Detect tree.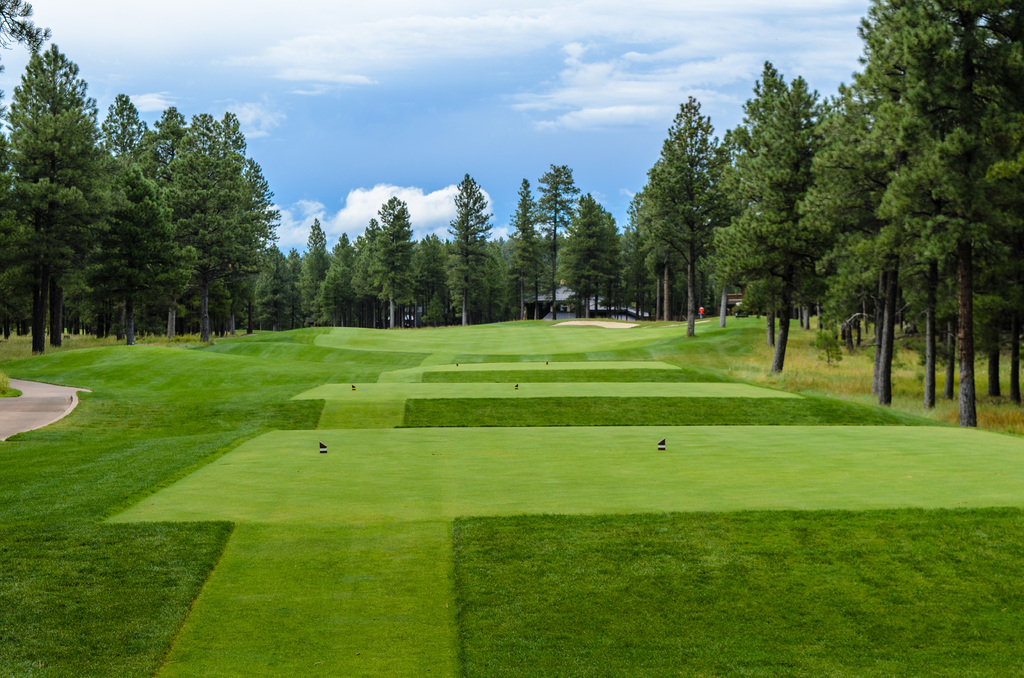
Detected at x1=552 y1=188 x2=620 y2=321.
